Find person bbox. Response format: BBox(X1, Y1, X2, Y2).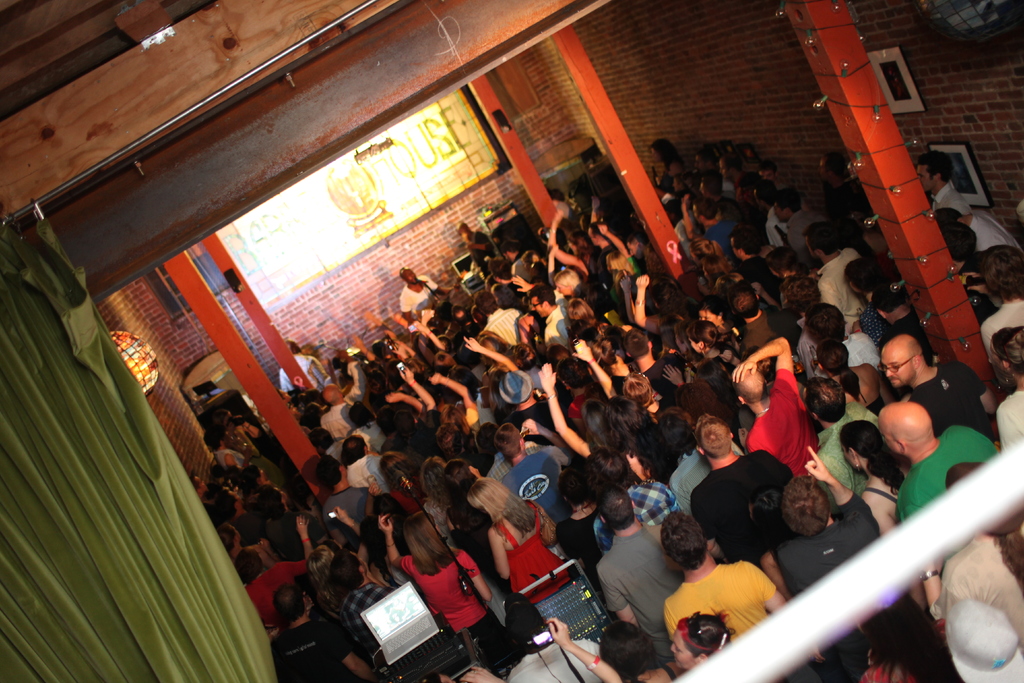
BBox(452, 211, 495, 265).
